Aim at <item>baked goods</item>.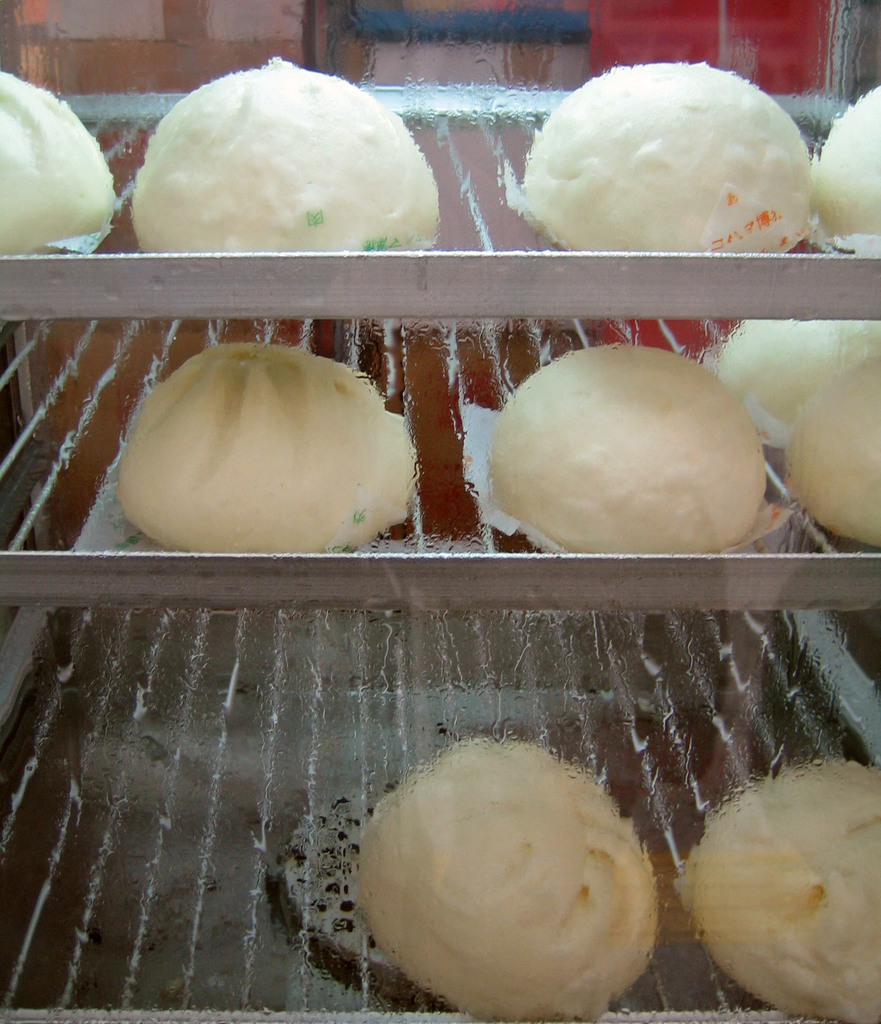
Aimed at rect(331, 736, 691, 1023).
